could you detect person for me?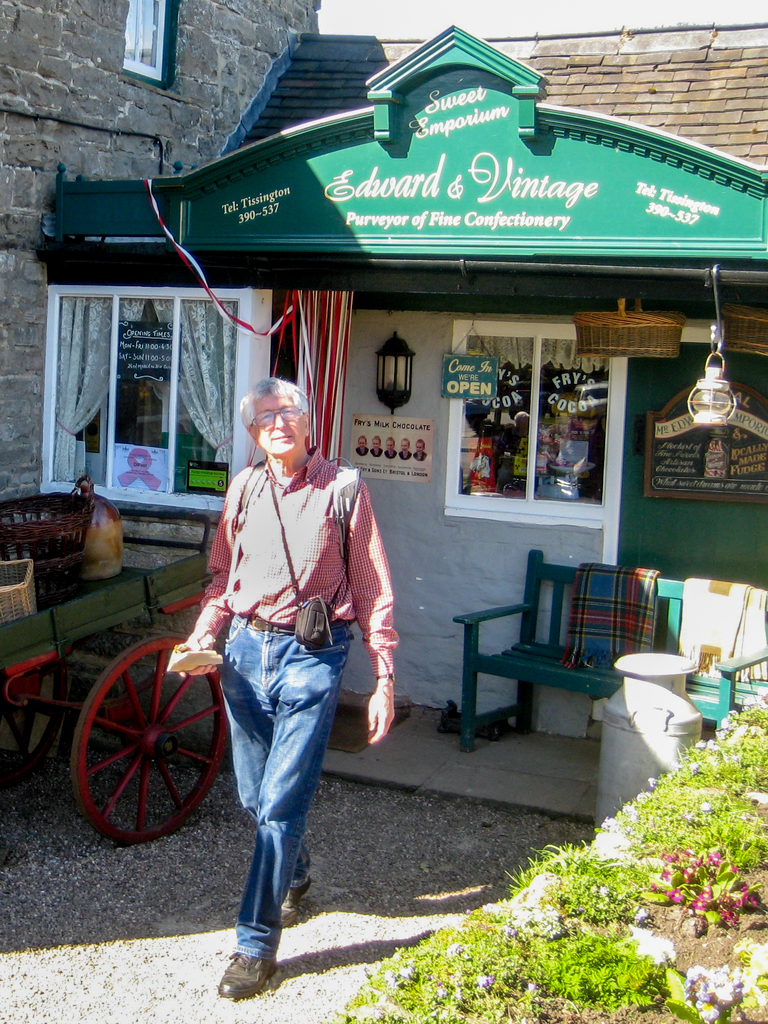
Detection result: (370,433,382,456).
